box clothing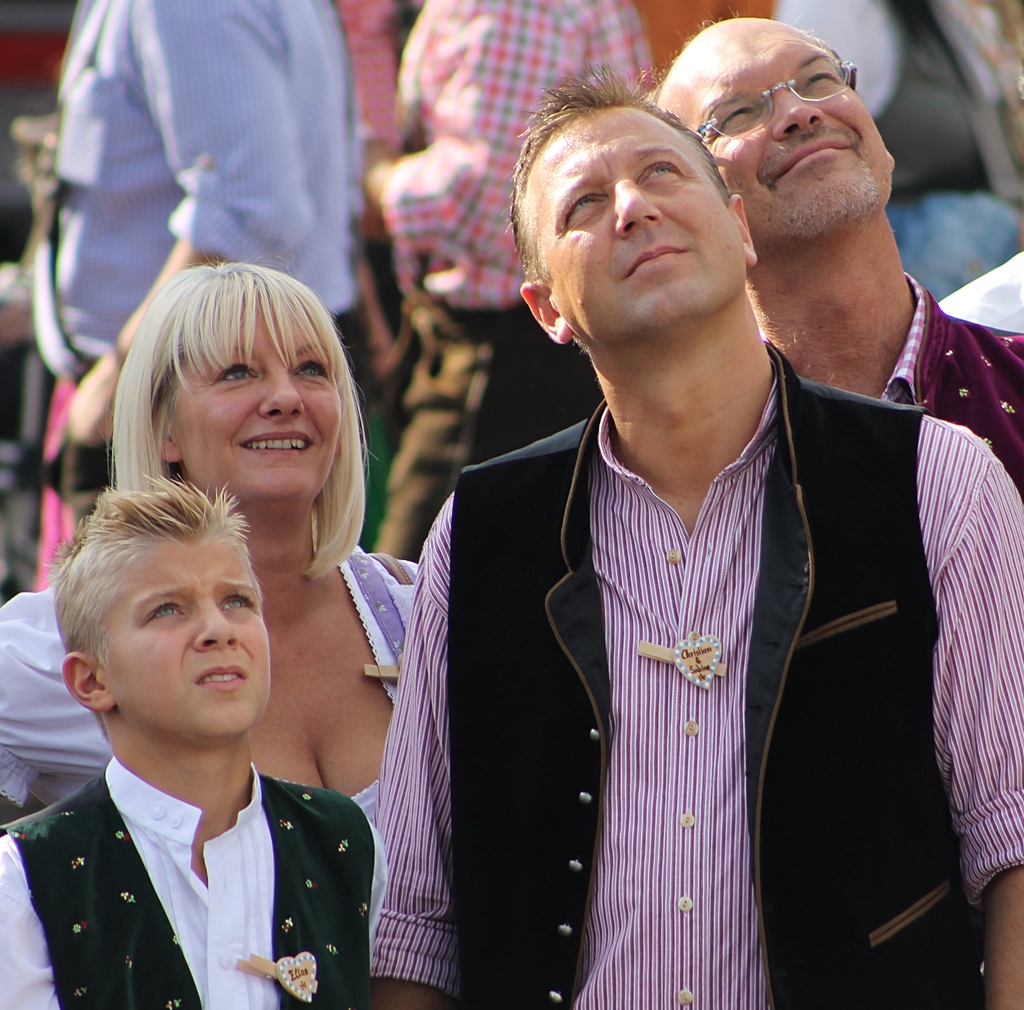
[0, 543, 421, 821]
